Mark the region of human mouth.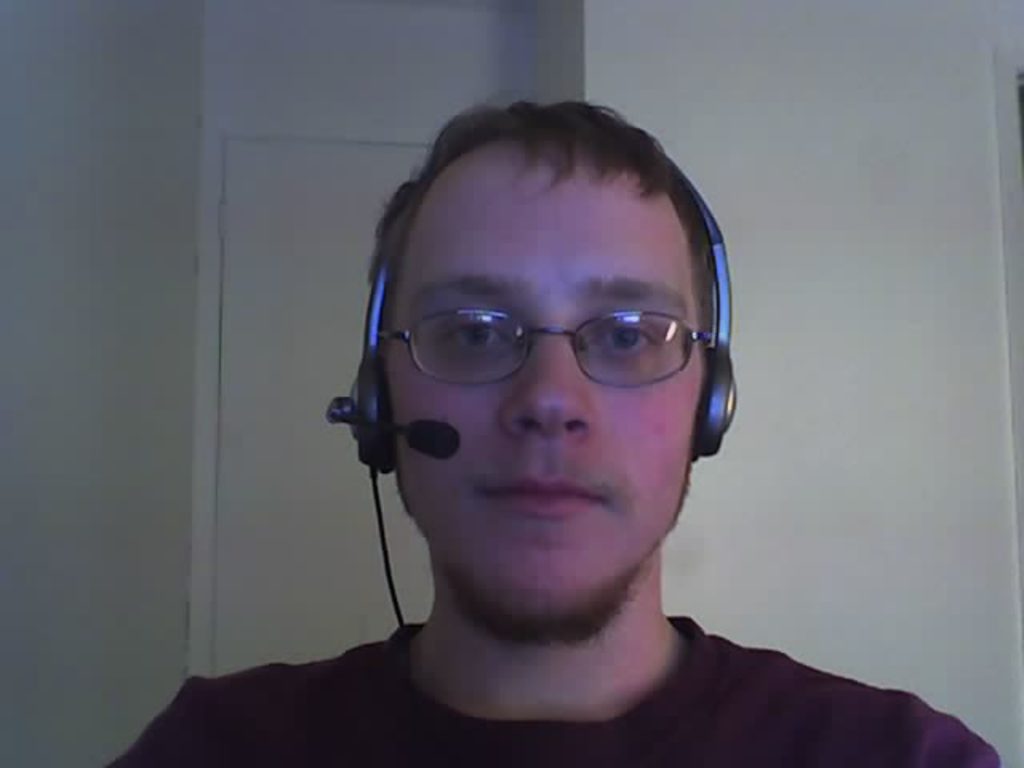
Region: rect(475, 478, 602, 517).
